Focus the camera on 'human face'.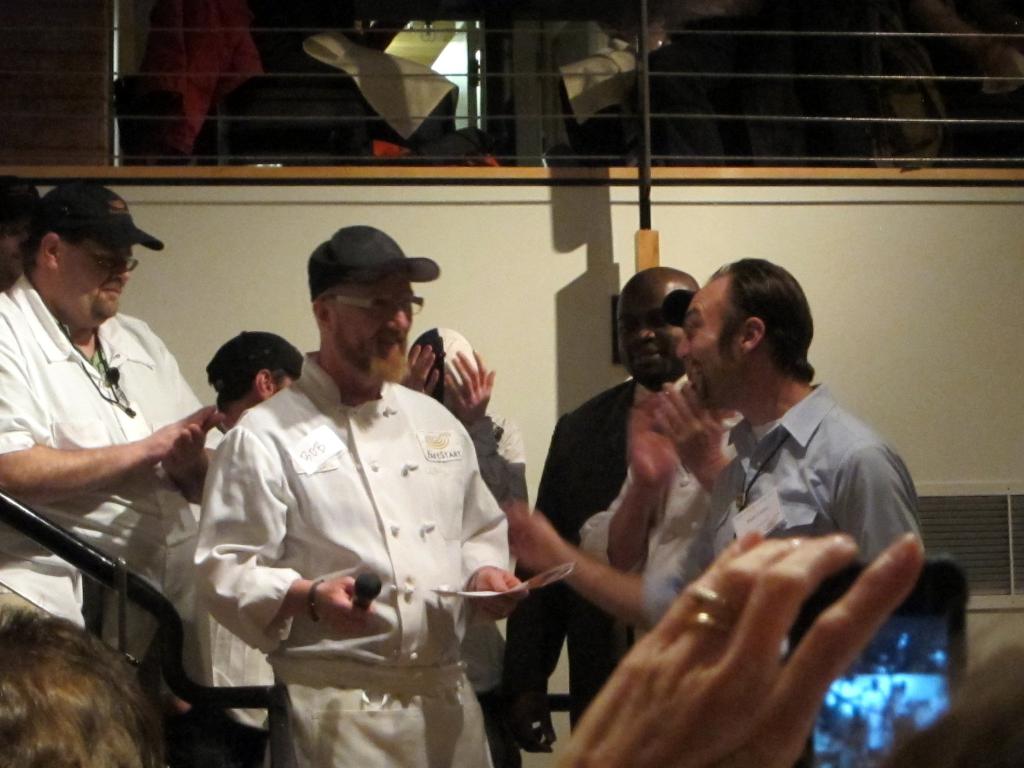
Focus region: x1=60 y1=237 x2=132 y2=321.
